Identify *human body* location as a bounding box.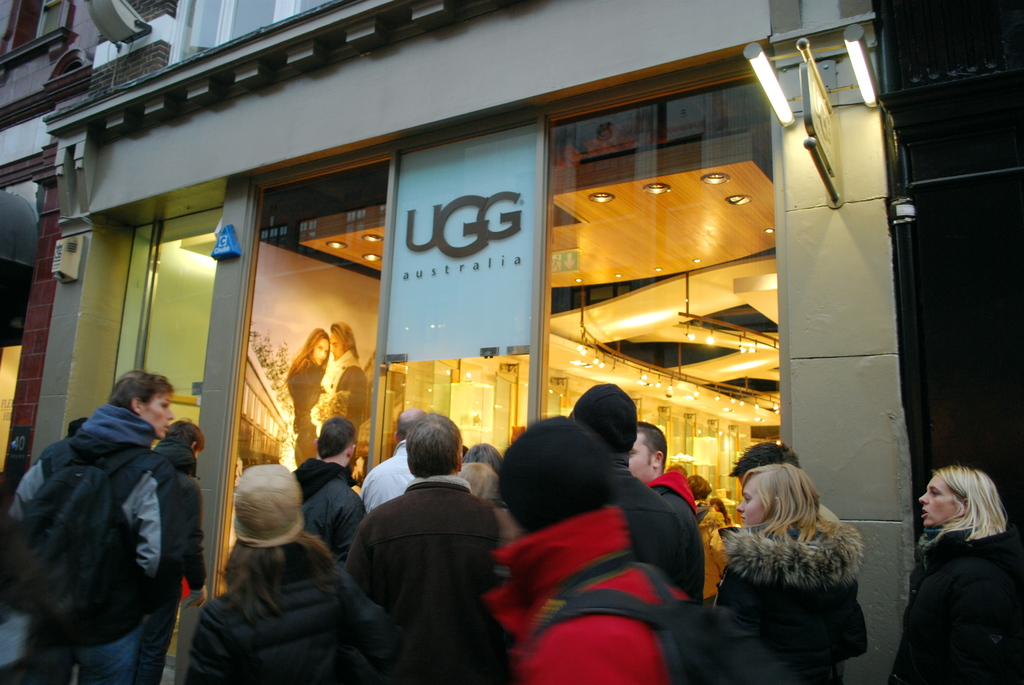
x1=705 y1=468 x2=876 y2=684.
